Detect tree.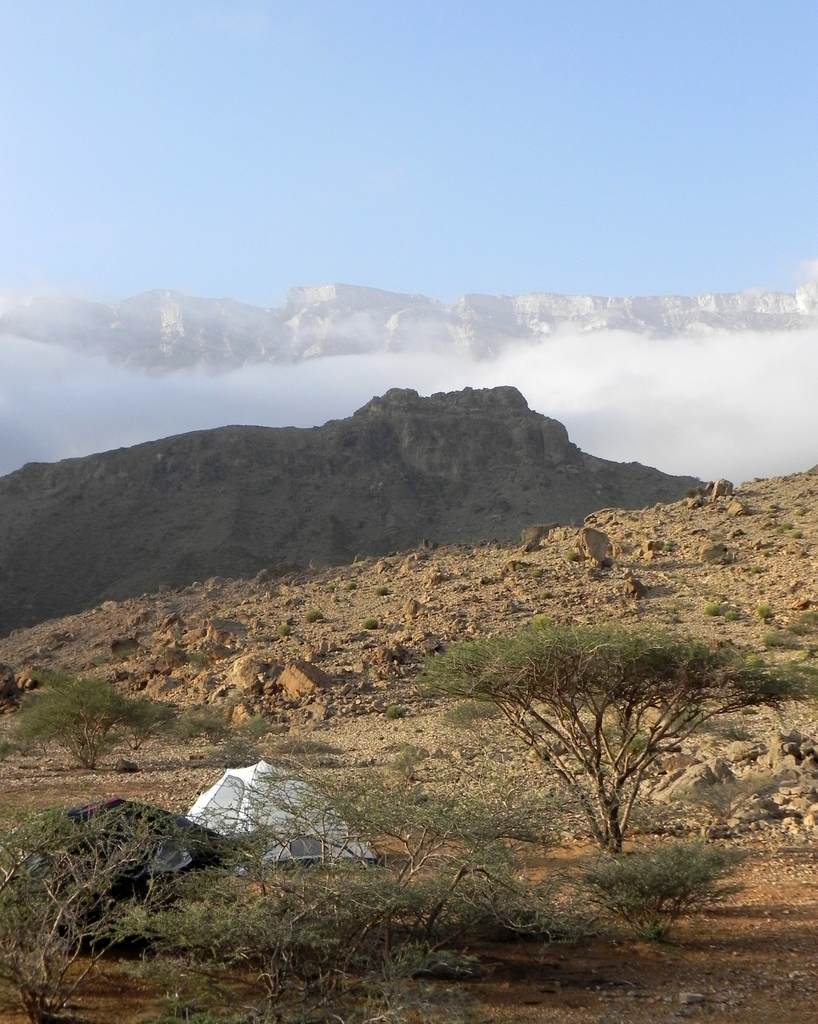
Detected at 13/690/189/769.
